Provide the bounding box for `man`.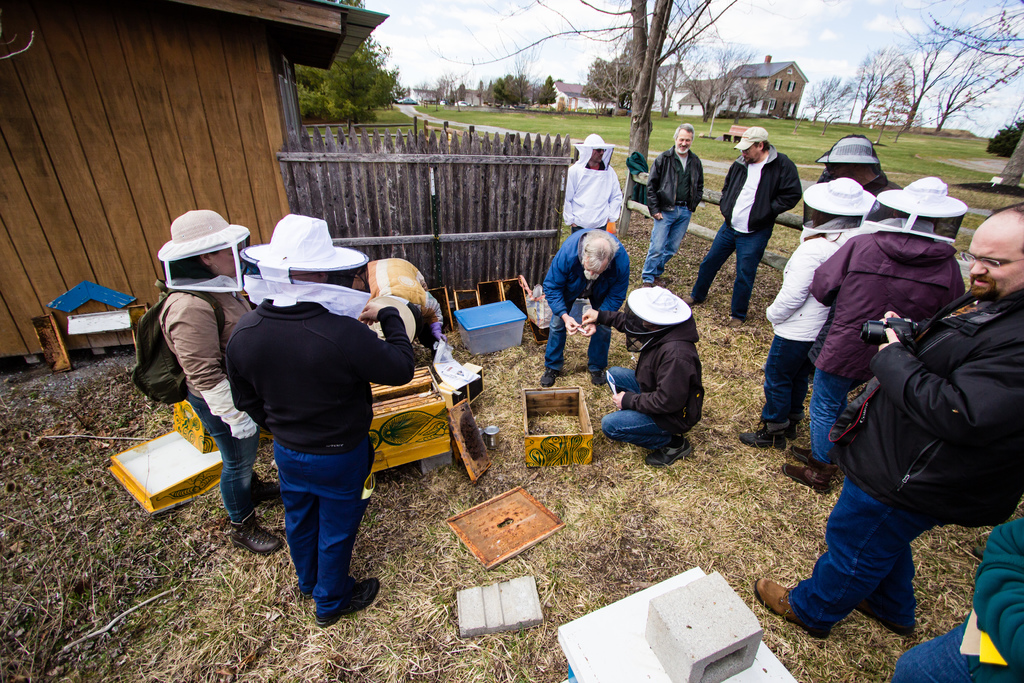
detection(786, 178, 991, 484).
